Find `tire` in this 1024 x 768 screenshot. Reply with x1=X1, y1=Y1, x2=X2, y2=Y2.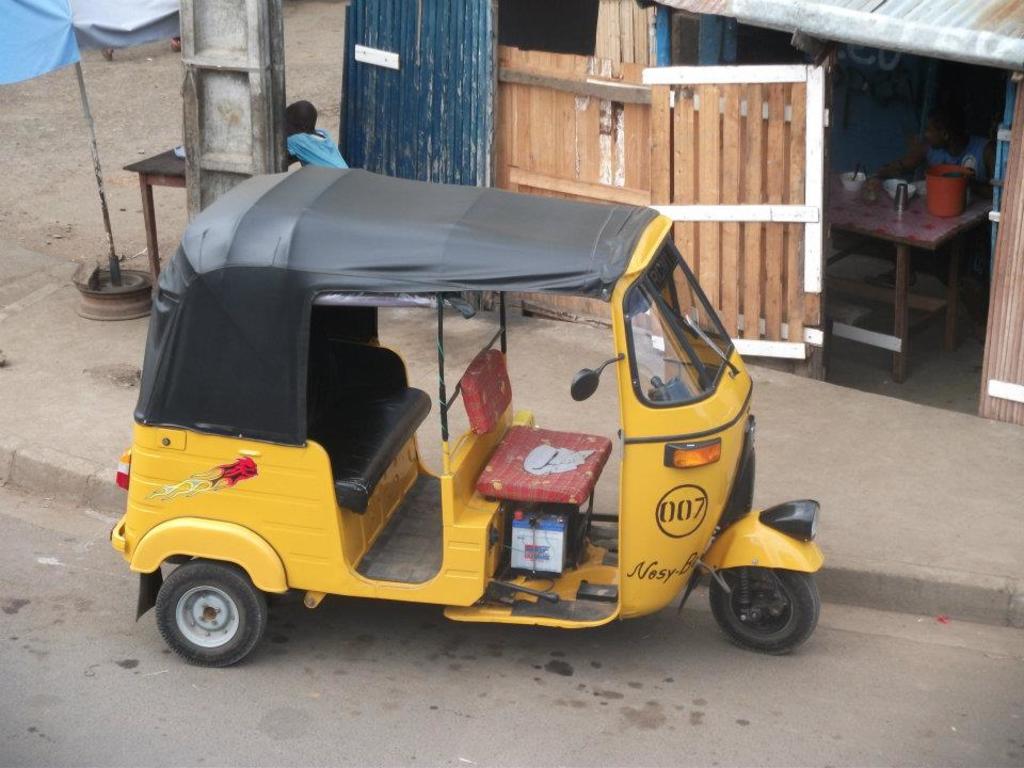
x1=702, y1=556, x2=822, y2=657.
